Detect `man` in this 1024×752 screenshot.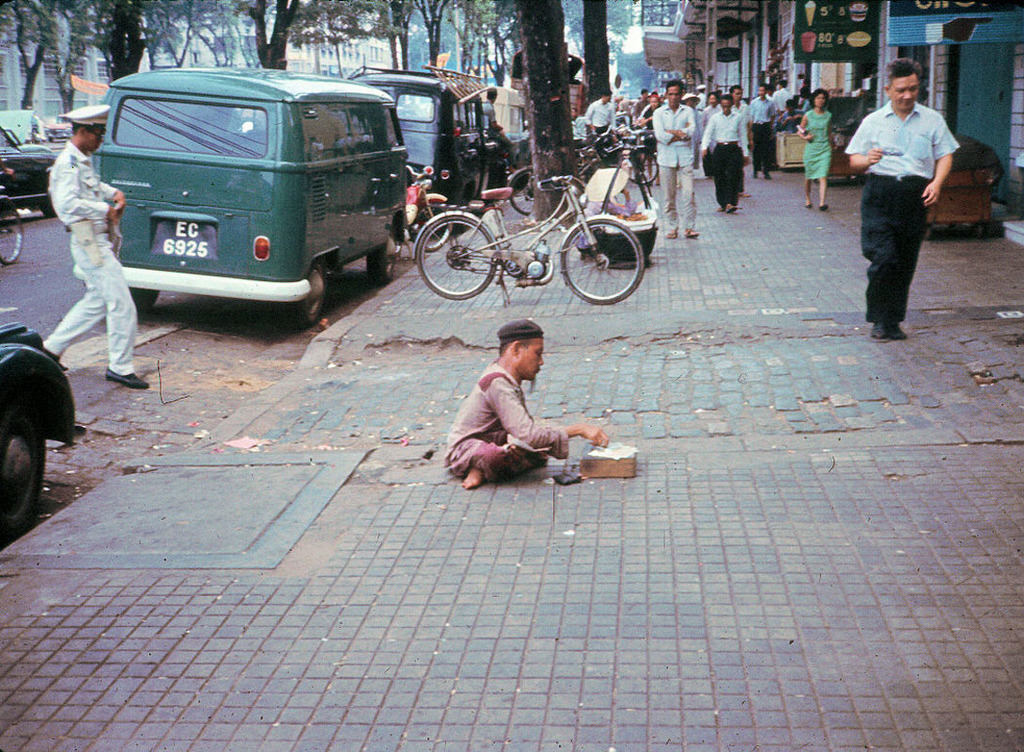
Detection: 650,78,694,238.
